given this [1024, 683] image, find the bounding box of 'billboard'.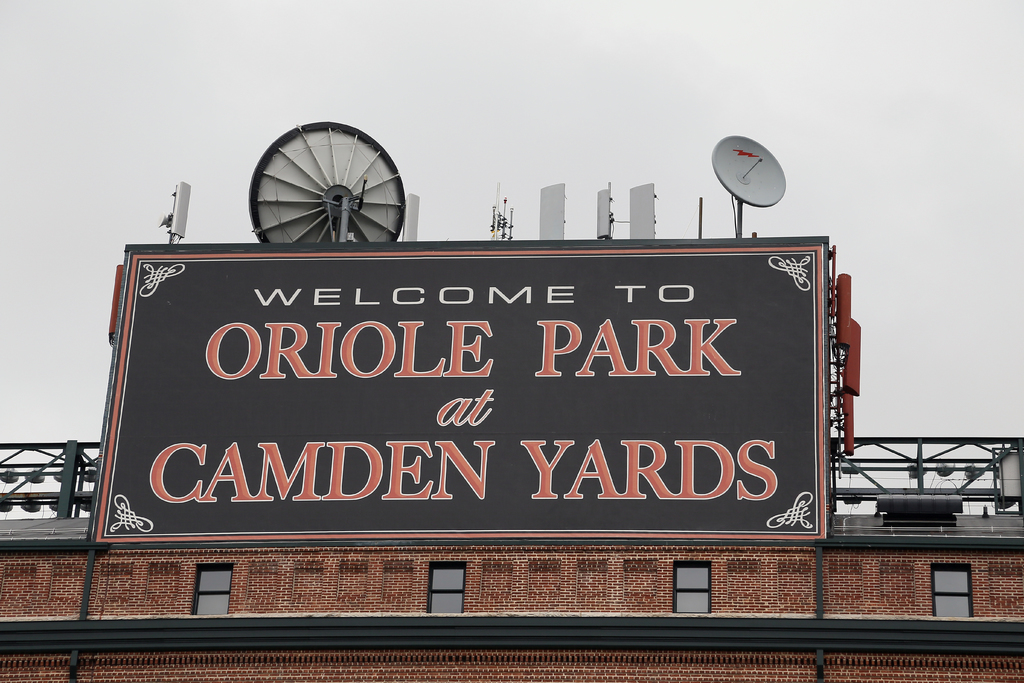
box=[108, 239, 829, 540].
